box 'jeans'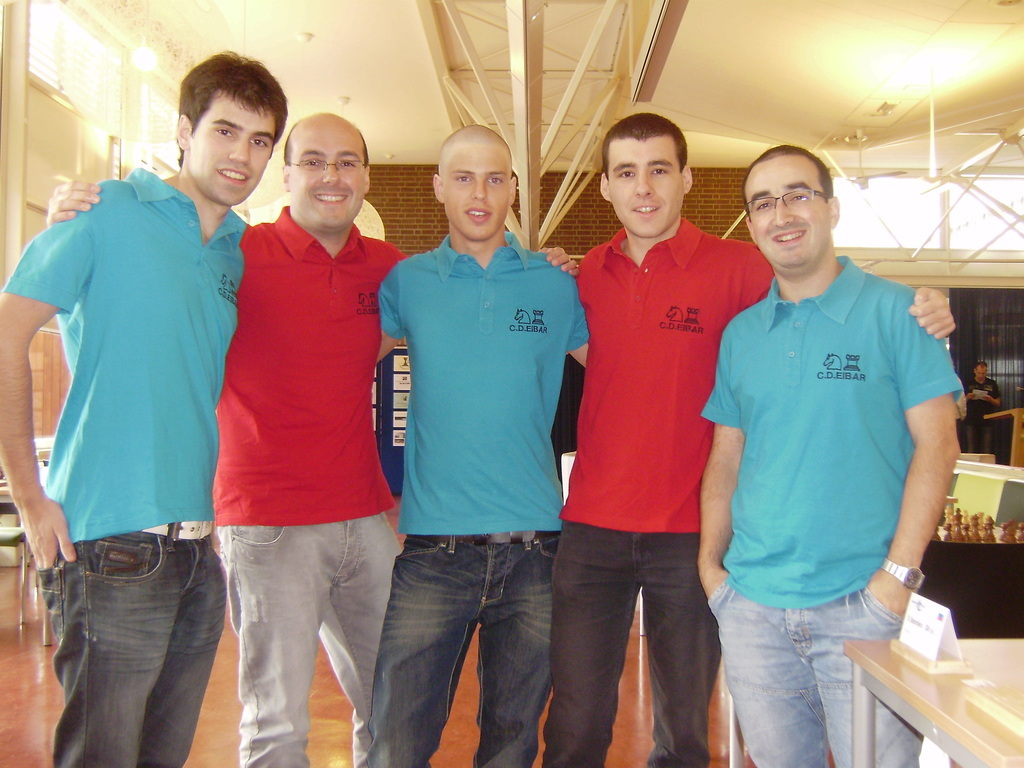
705, 571, 914, 767
